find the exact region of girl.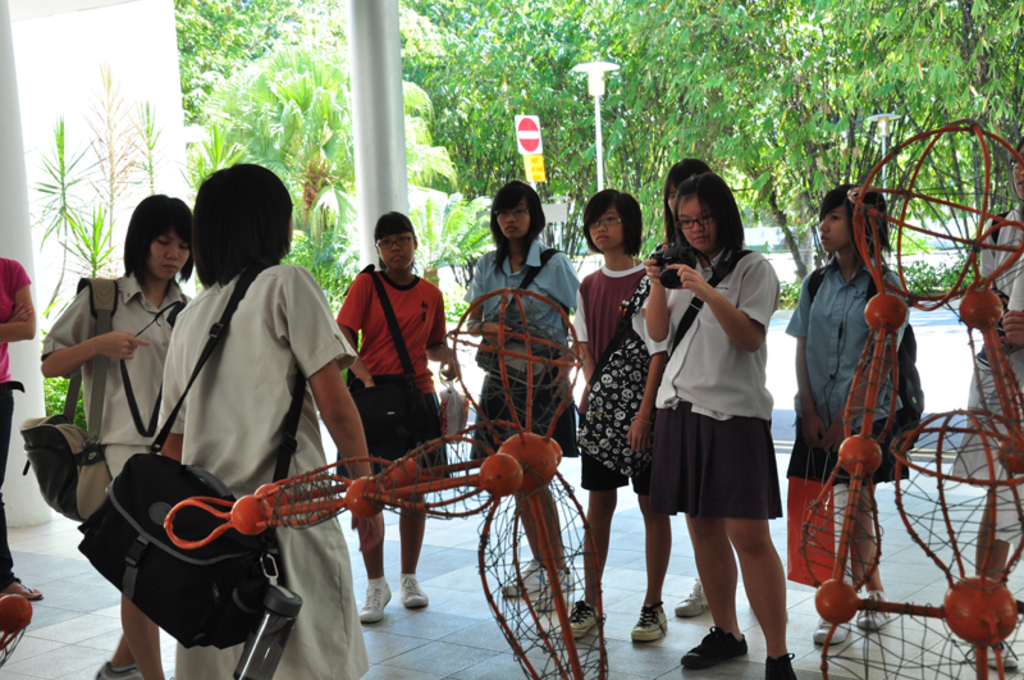
Exact region: x1=634, y1=154, x2=713, y2=616.
